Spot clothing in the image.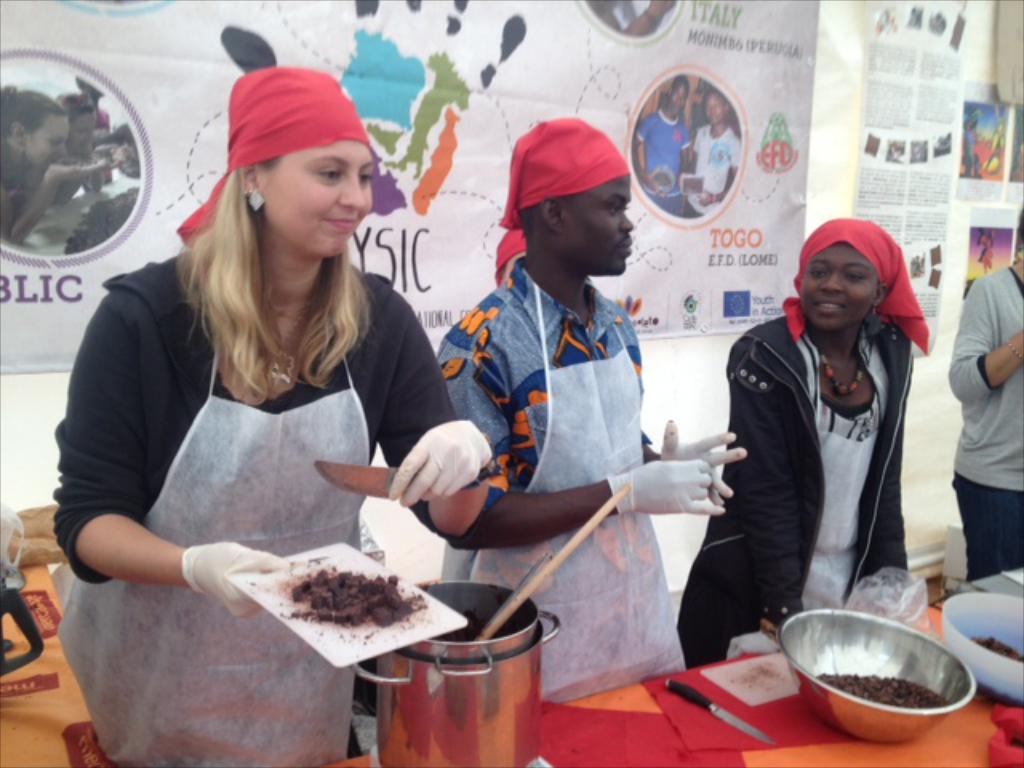
clothing found at select_region(61, 221, 466, 664).
